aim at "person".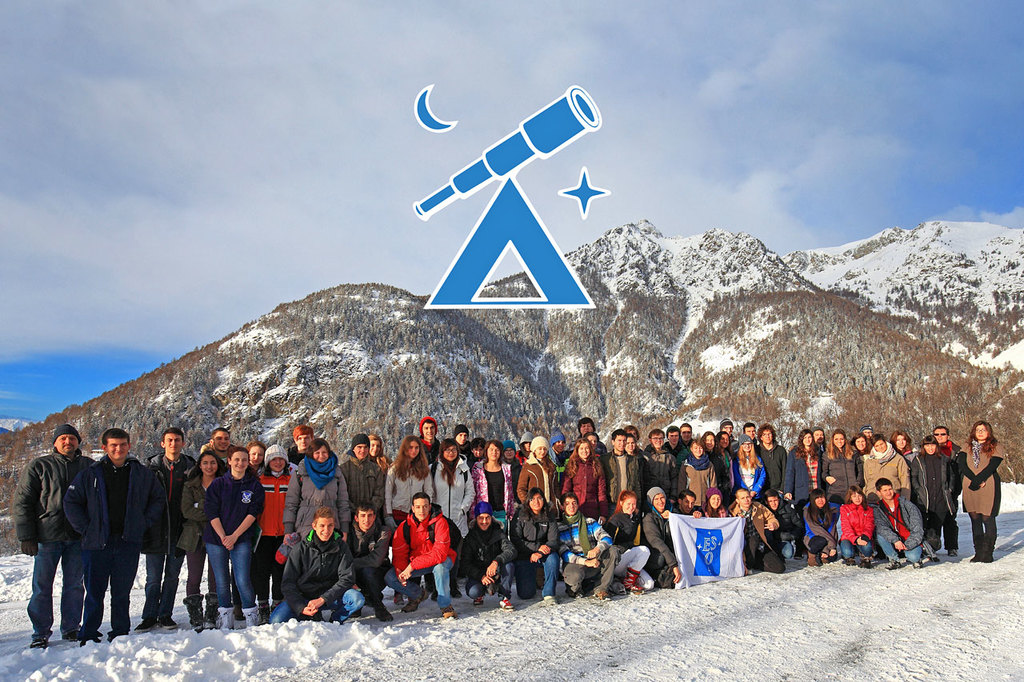
Aimed at box(13, 421, 96, 648).
